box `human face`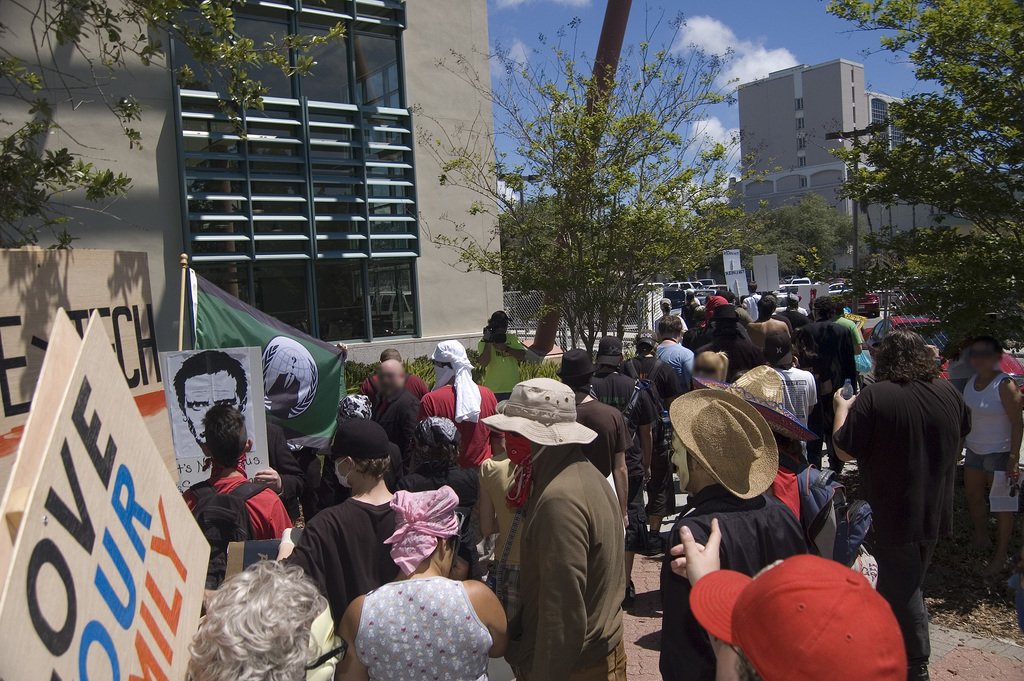
[184,371,241,451]
